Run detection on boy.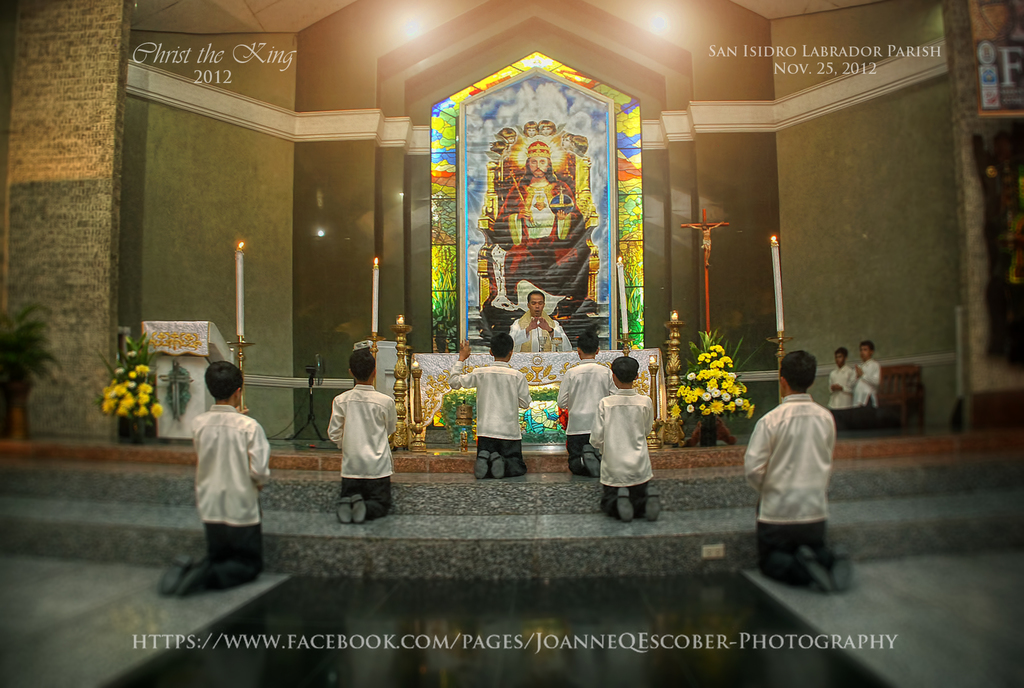
Result: rect(851, 340, 881, 426).
